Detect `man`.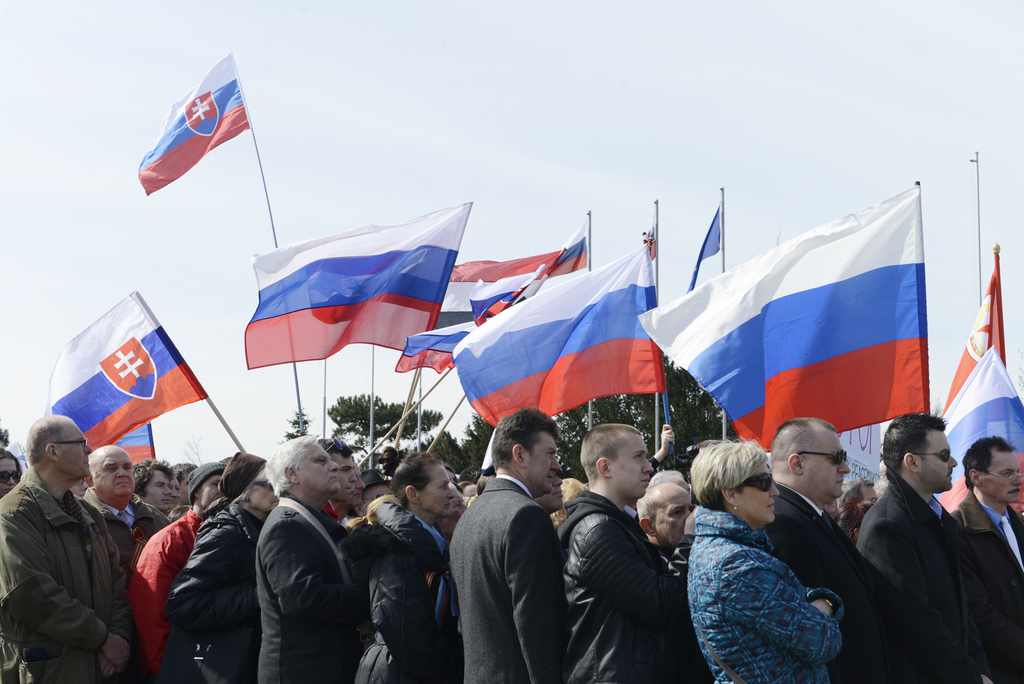
Detected at 446 405 588 682.
